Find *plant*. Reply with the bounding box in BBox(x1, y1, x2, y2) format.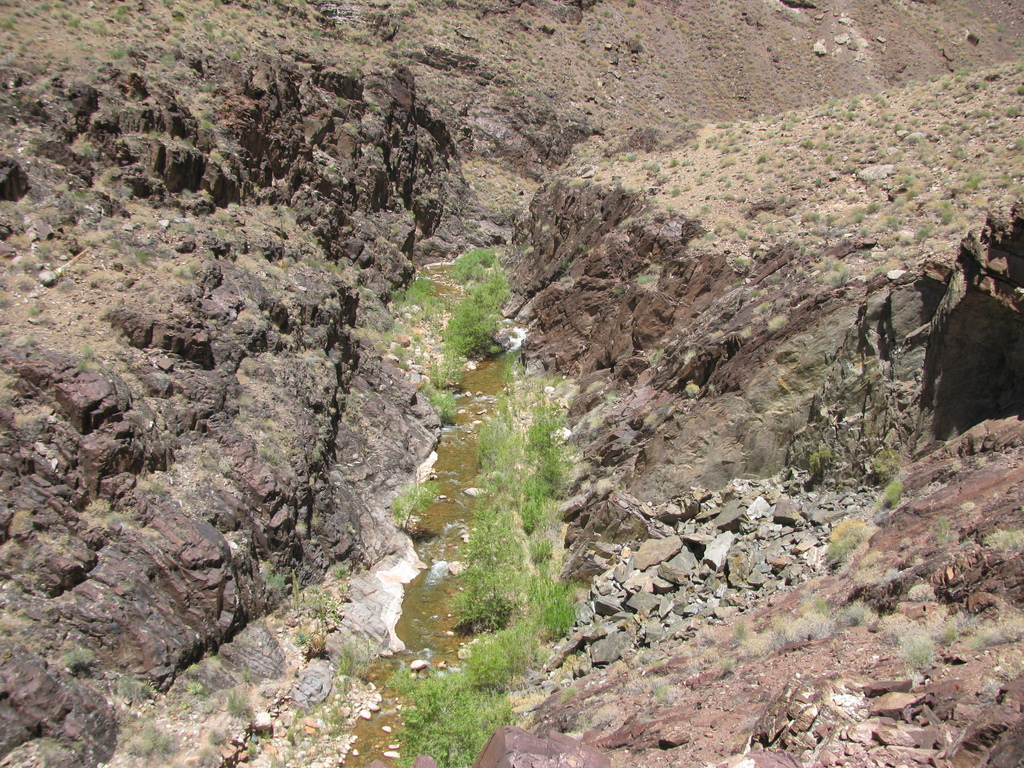
BBox(710, 383, 718, 395).
